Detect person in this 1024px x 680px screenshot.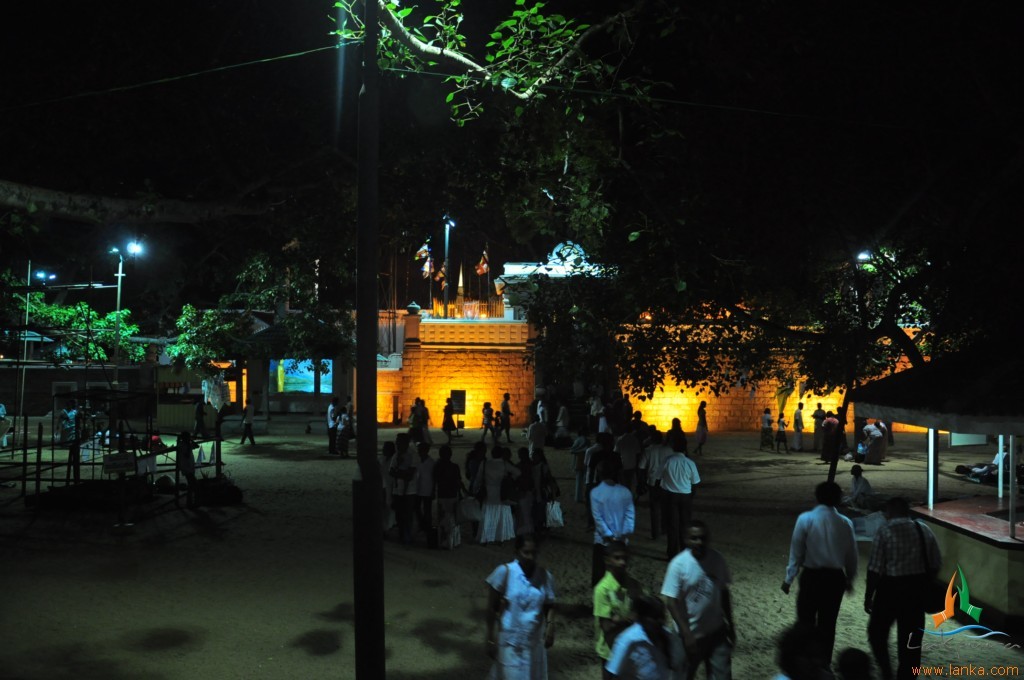
Detection: pyautogui.locateOnScreen(850, 465, 872, 504).
